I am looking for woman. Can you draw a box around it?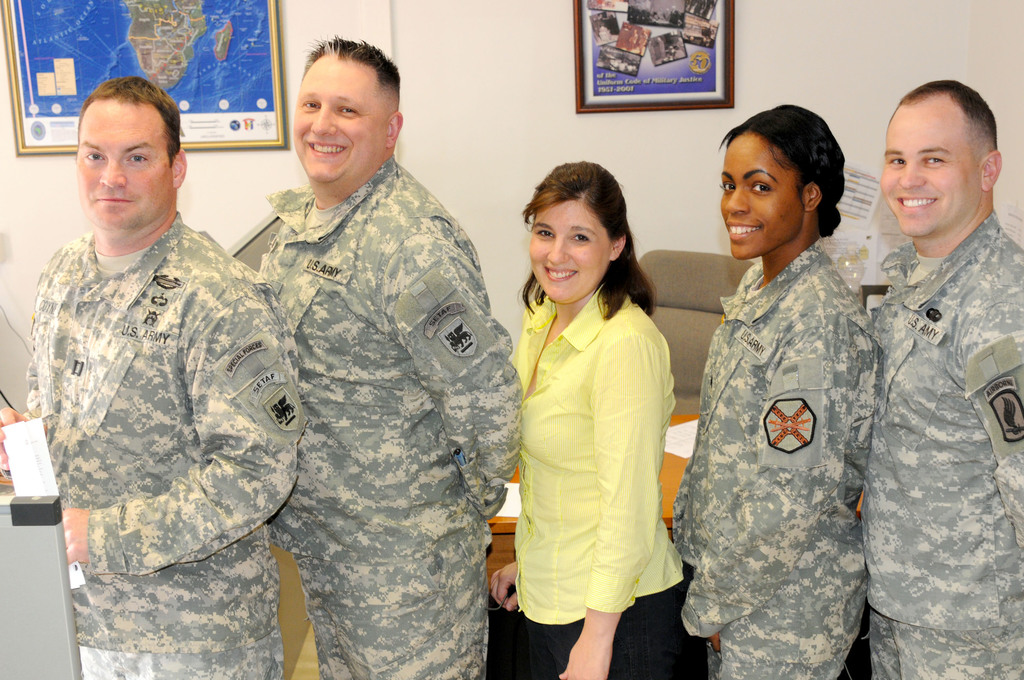
Sure, the bounding box is (x1=489, y1=152, x2=708, y2=679).
